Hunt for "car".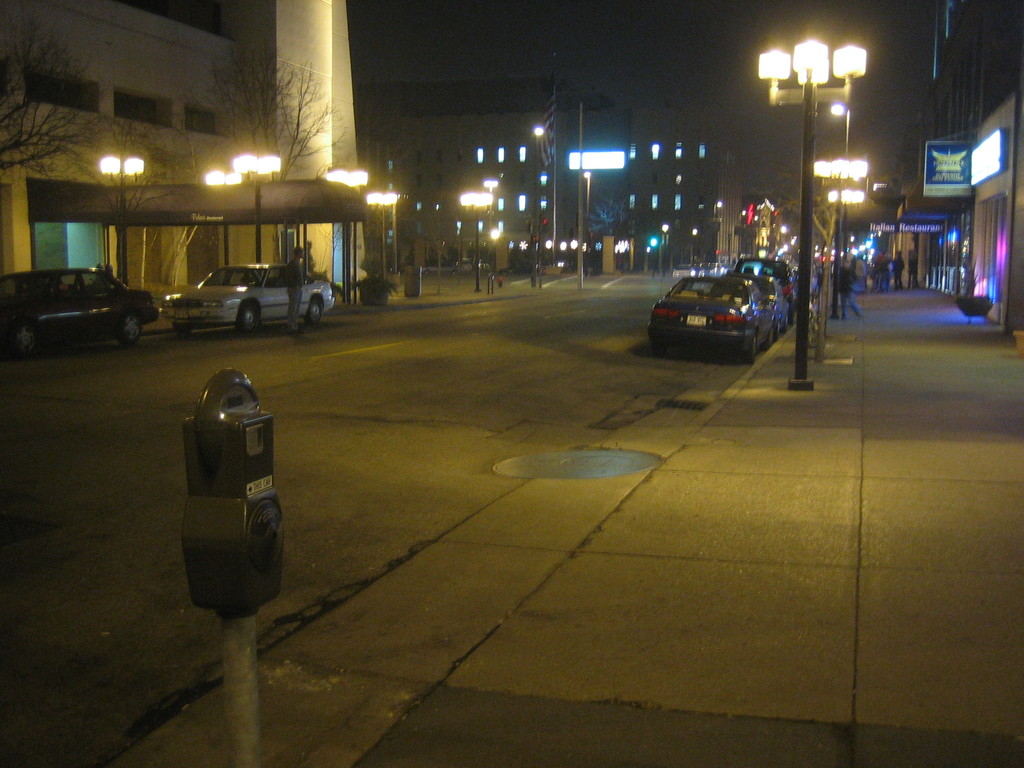
Hunted down at select_region(158, 254, 333, 327).
